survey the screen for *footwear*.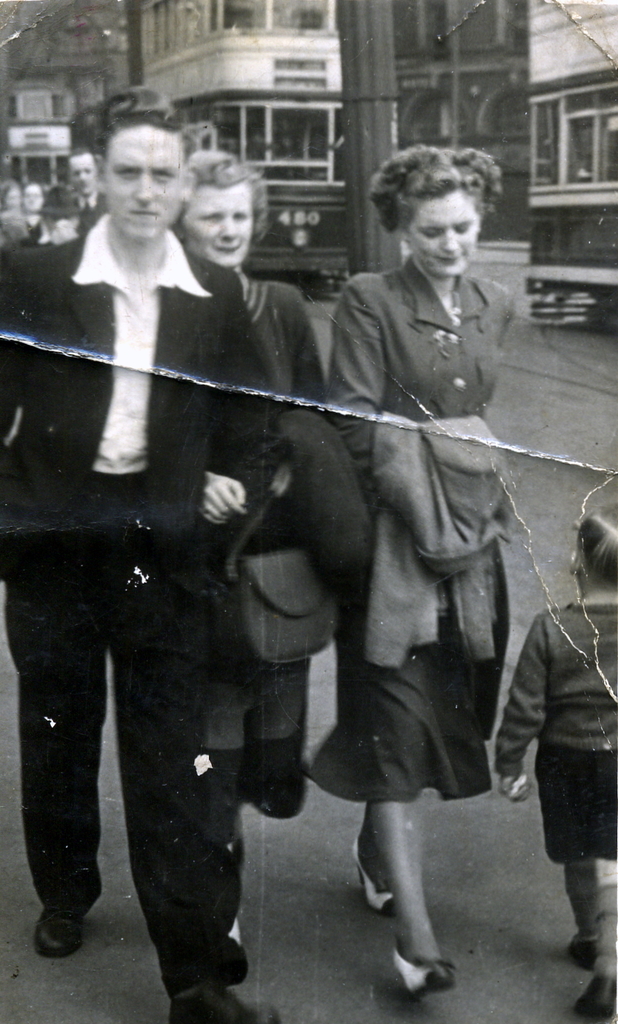
Survey found: bbox(173, 985, 278, 1023).
